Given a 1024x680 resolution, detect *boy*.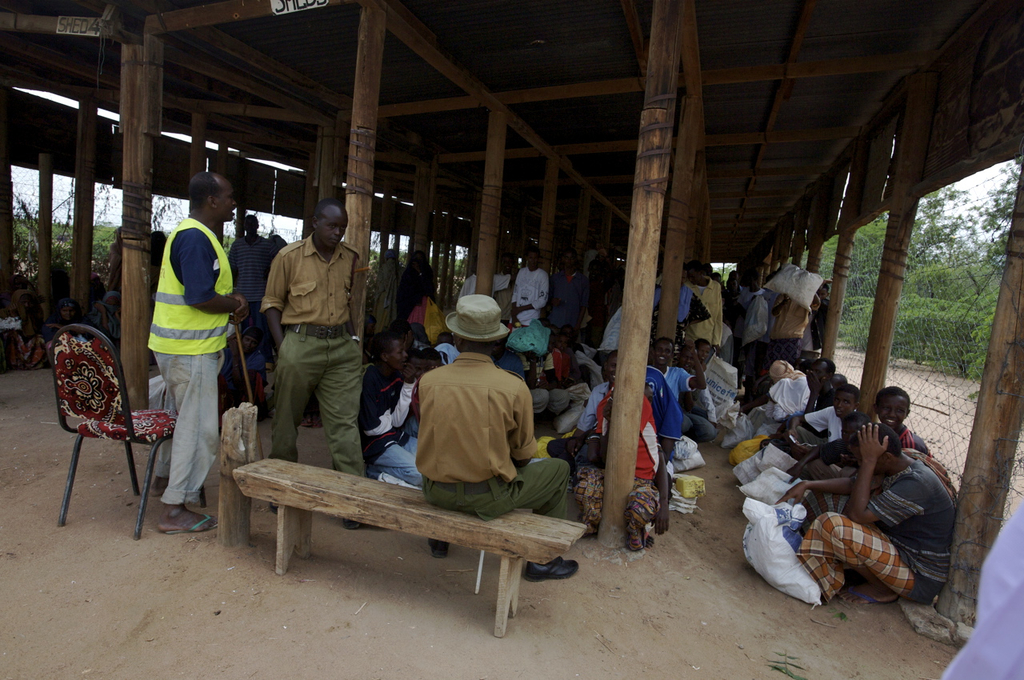
pyautogui.locateOnScreen(556, 330, 577, 388).
